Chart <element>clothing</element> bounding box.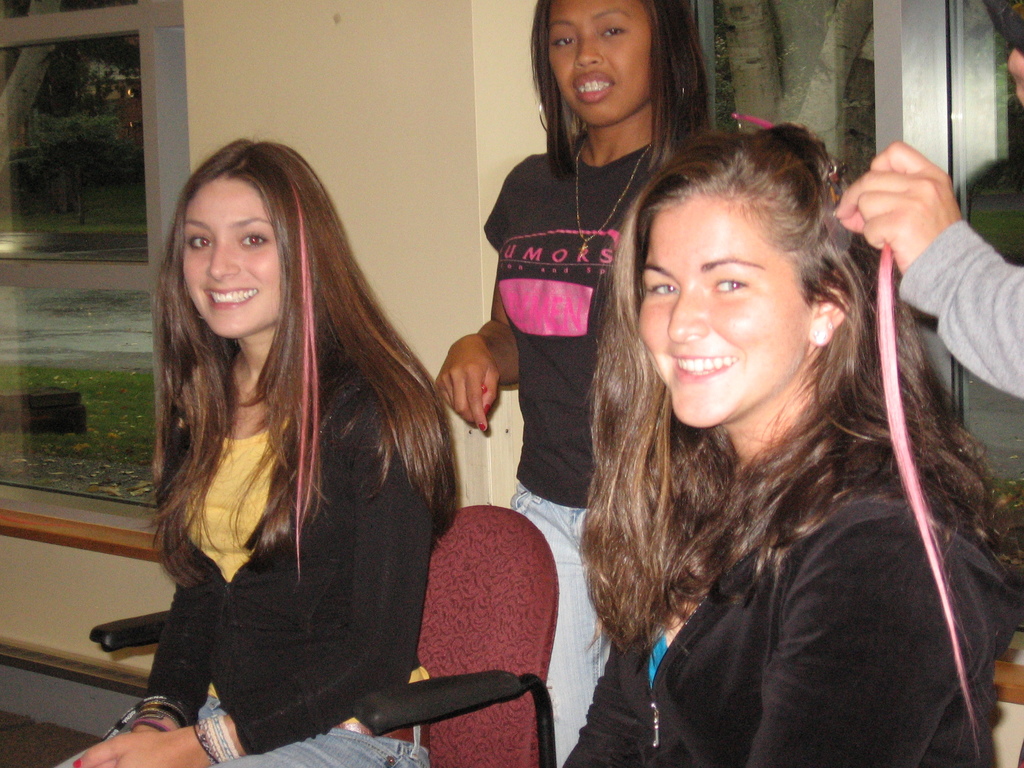
Charted: [x1=111, y1=245, x2=477, y2=736].
